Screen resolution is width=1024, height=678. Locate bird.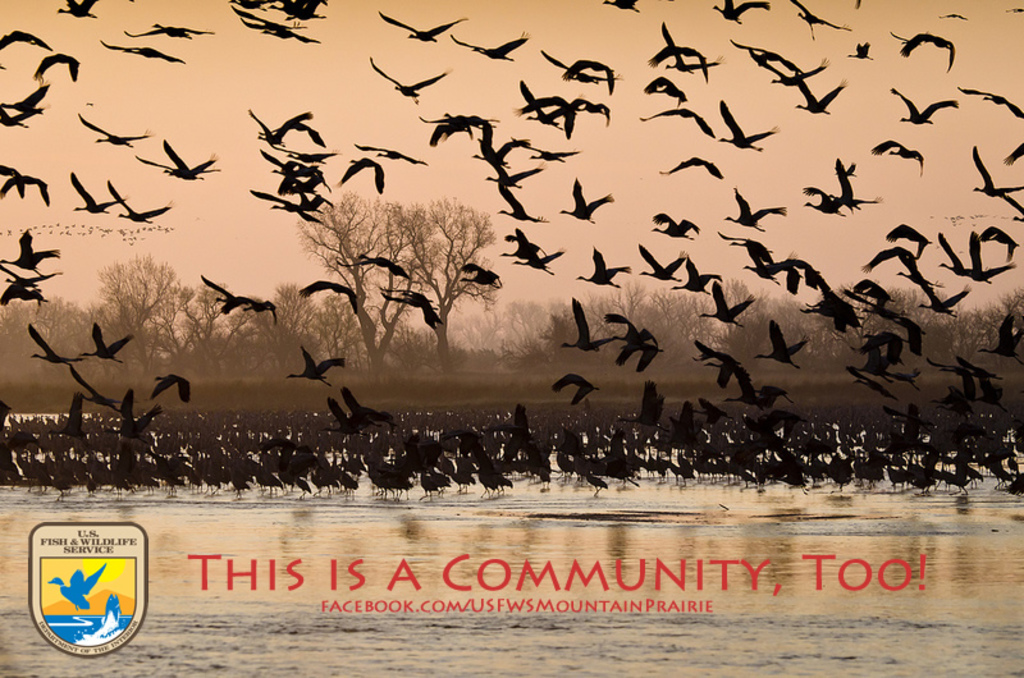
<bbox>338, 152, 385, 198</bbox>.
